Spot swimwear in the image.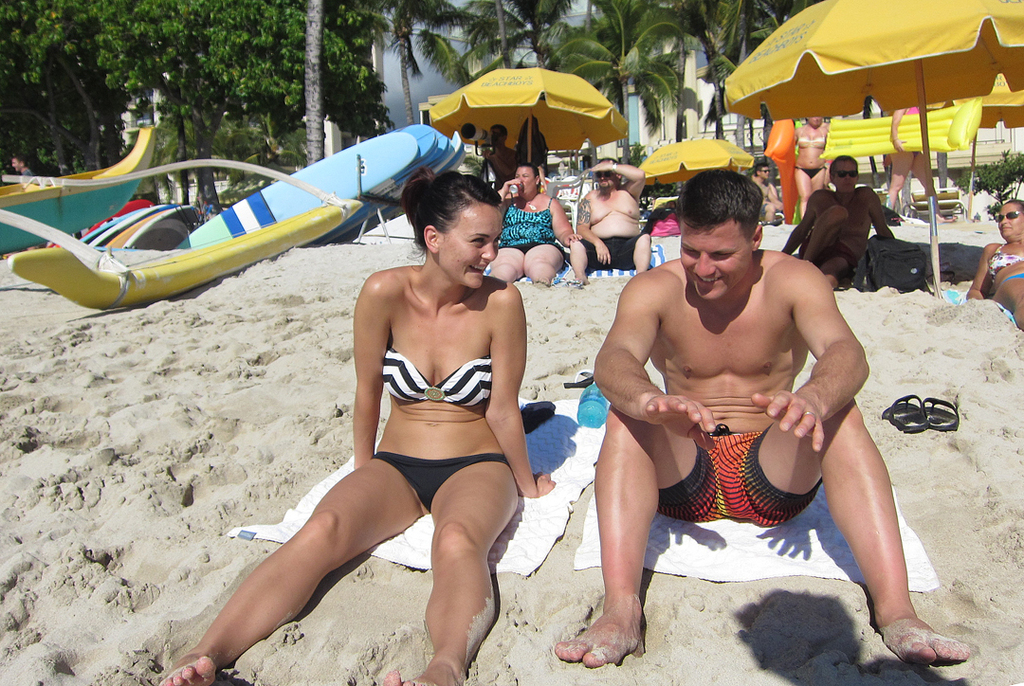
swimwear found at left=380, top=355, right=500, bottom=413.
